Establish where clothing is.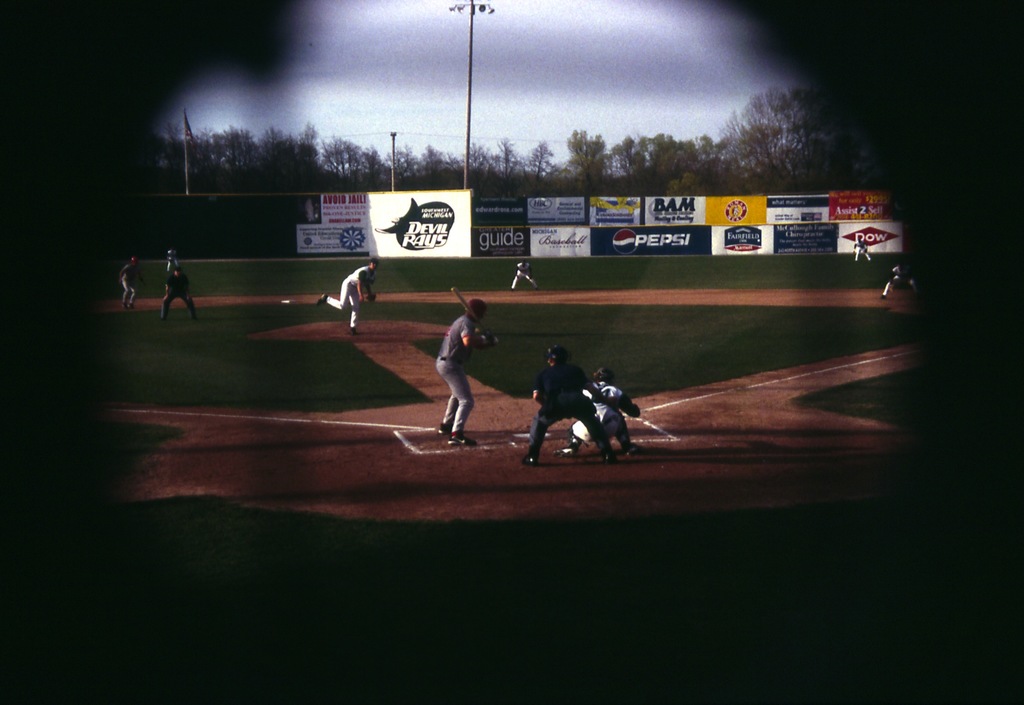
Established at 162 273 201 314.
